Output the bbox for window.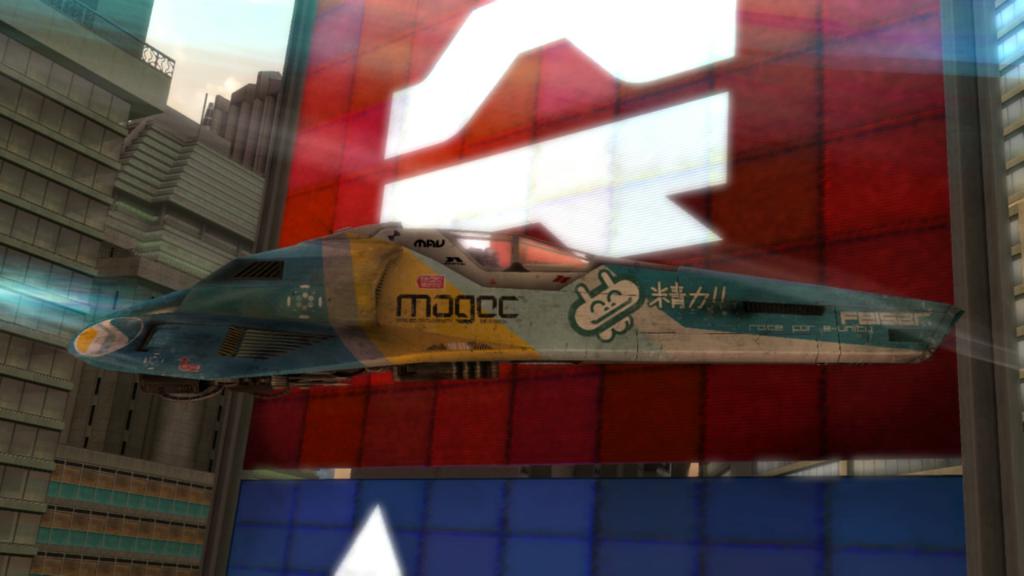
detection(1006, 166, 1023, 196).
